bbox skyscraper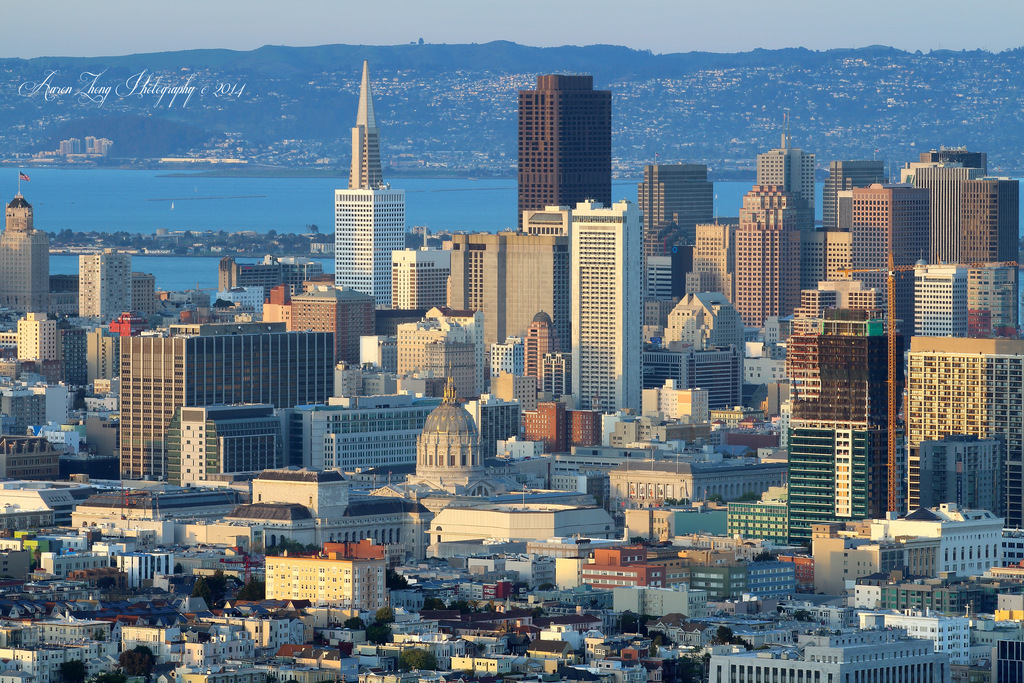
[x1=739, y1=175, x2=805, y2=333]
